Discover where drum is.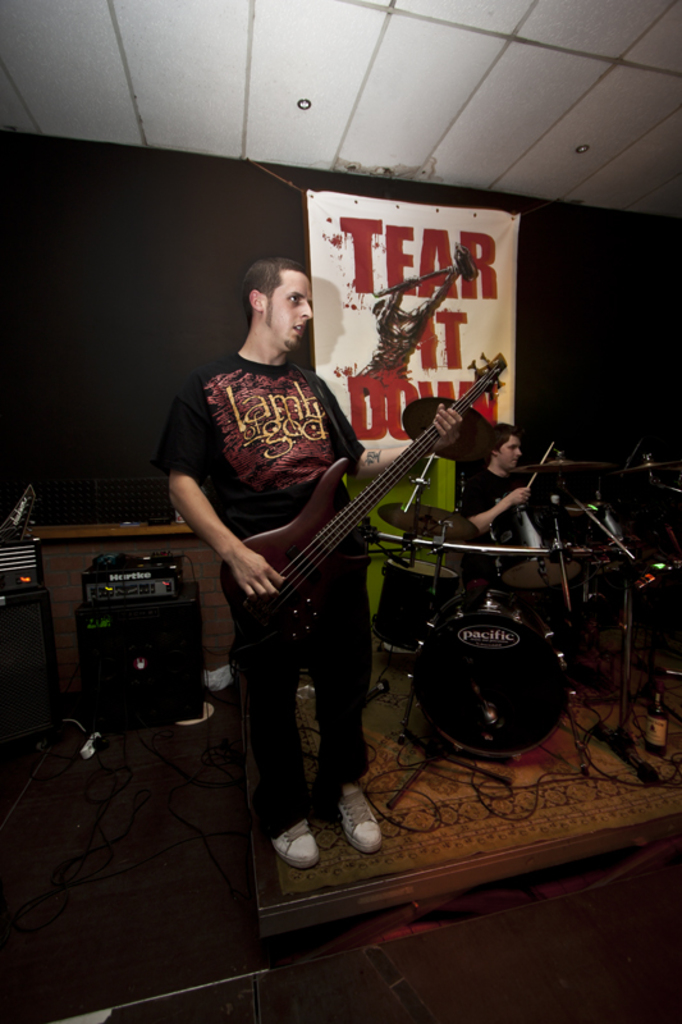
Discovered at (409,582,577,756).
